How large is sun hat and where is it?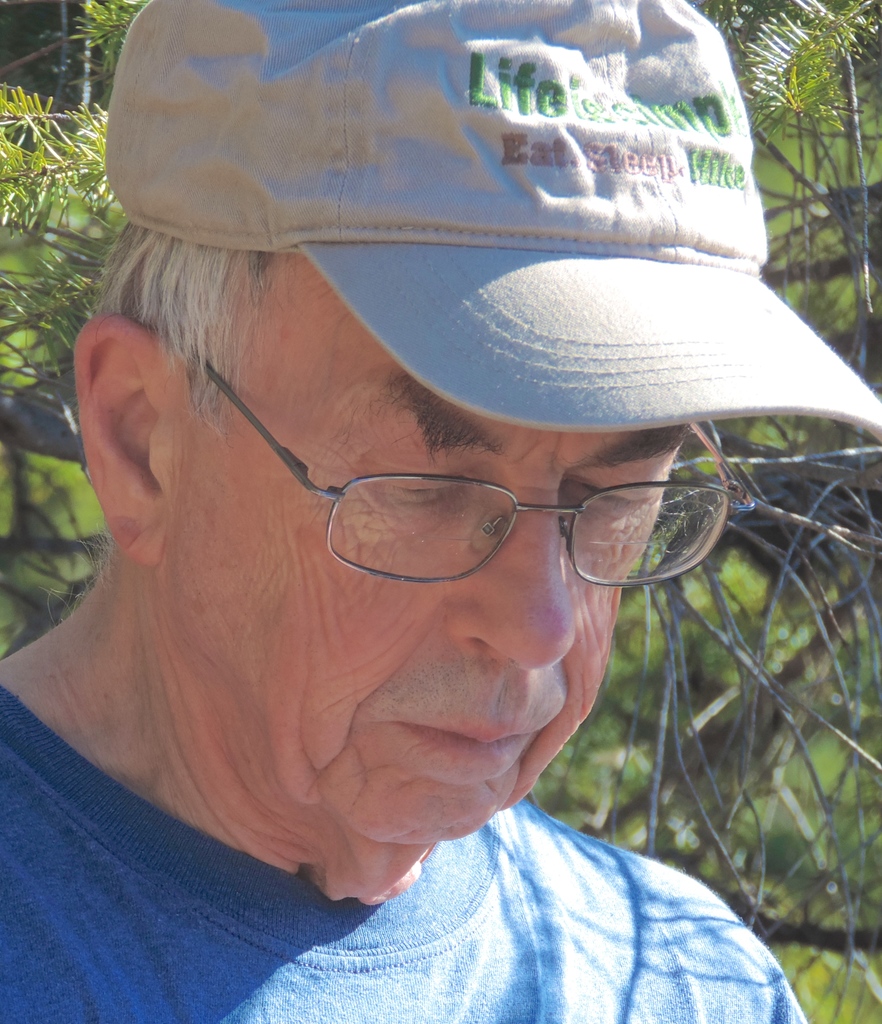
Bounding box: [108, 0, 881, 435].
